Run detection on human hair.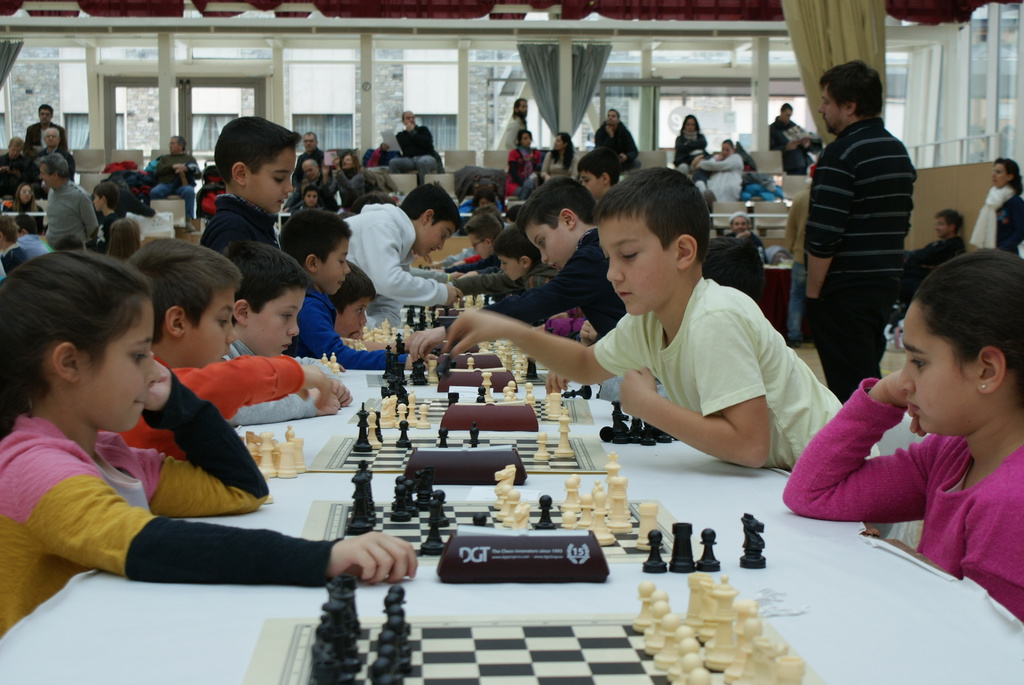
Result: [x1=902, y1=247, x2=1023, y2=402].
